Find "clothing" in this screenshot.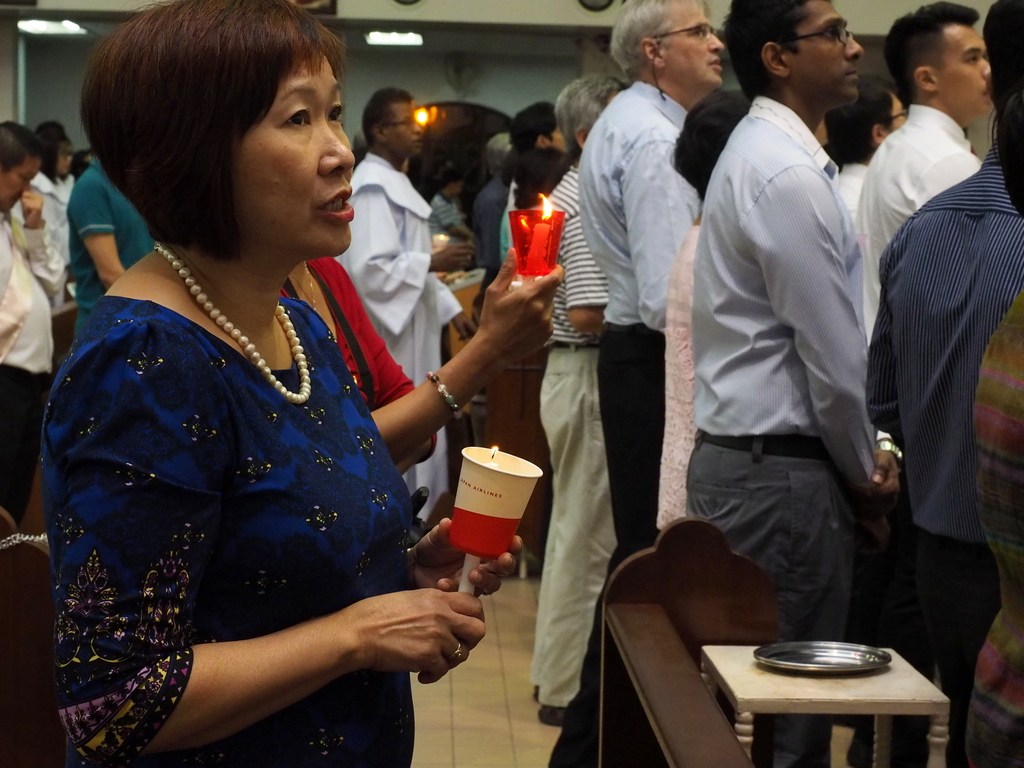
The bounding box for "clothing" is 684 102 883 767.
